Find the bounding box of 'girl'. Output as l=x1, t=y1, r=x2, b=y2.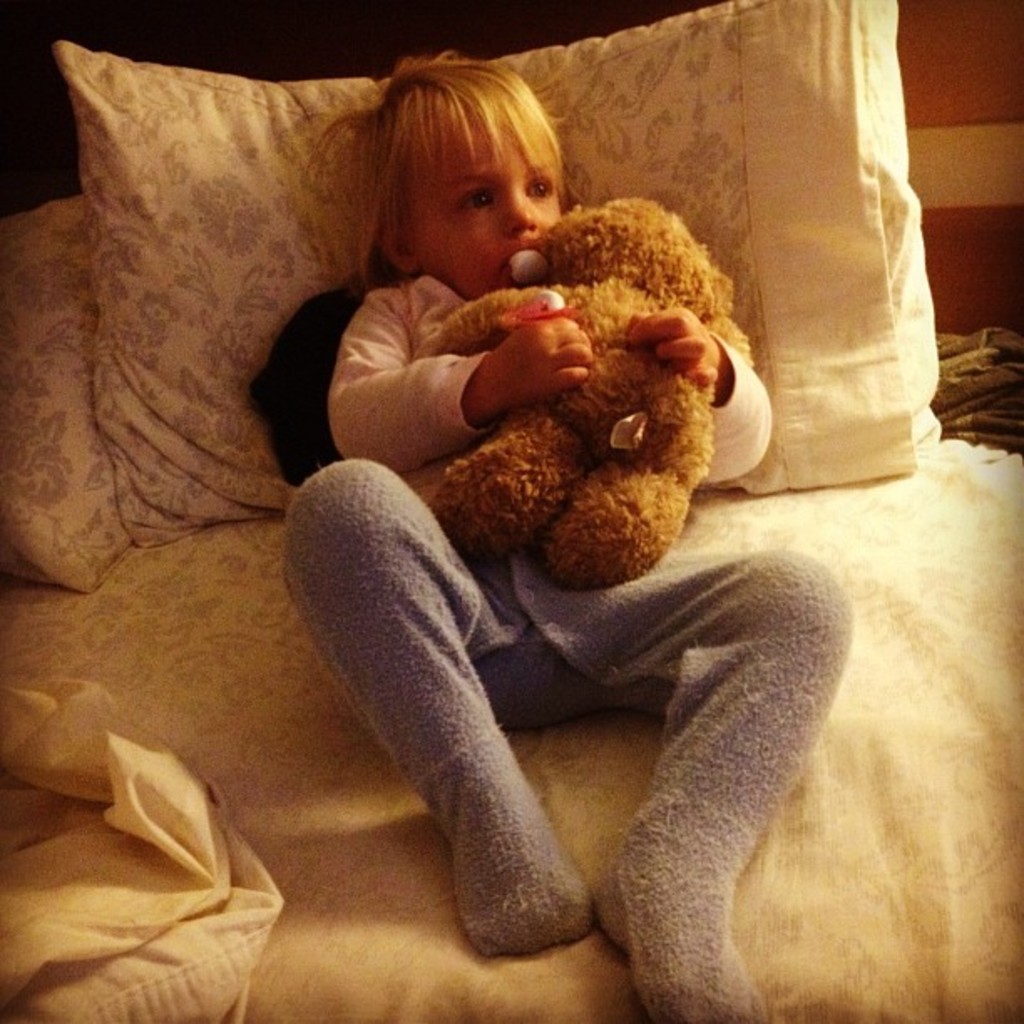
l=249, t=37, r=850, b=1022.
